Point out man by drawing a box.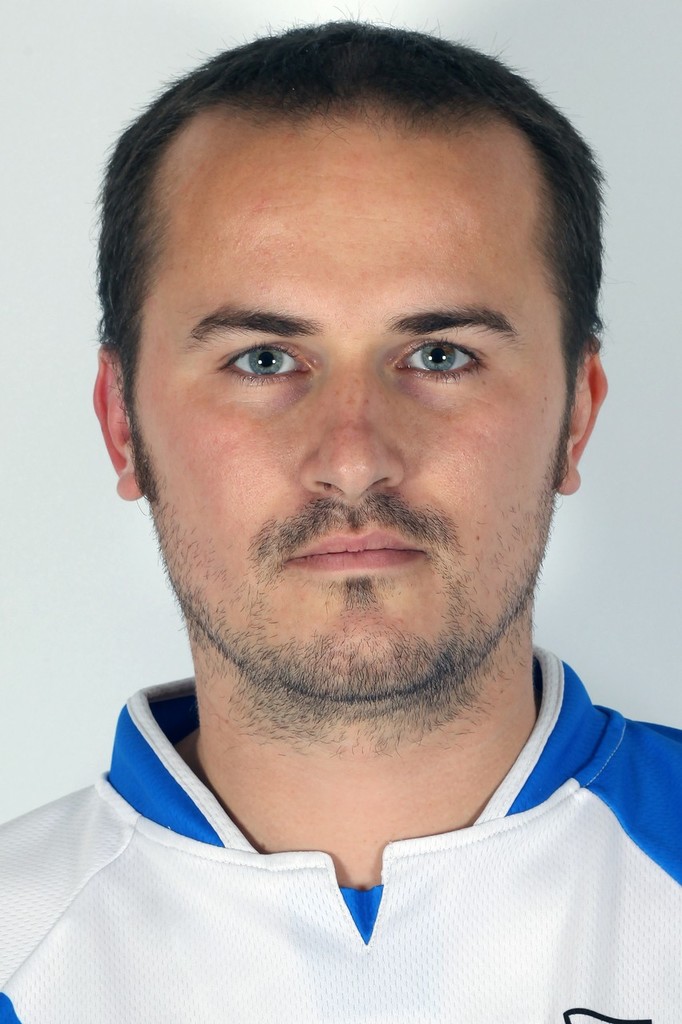
(0,14,681,1023).
